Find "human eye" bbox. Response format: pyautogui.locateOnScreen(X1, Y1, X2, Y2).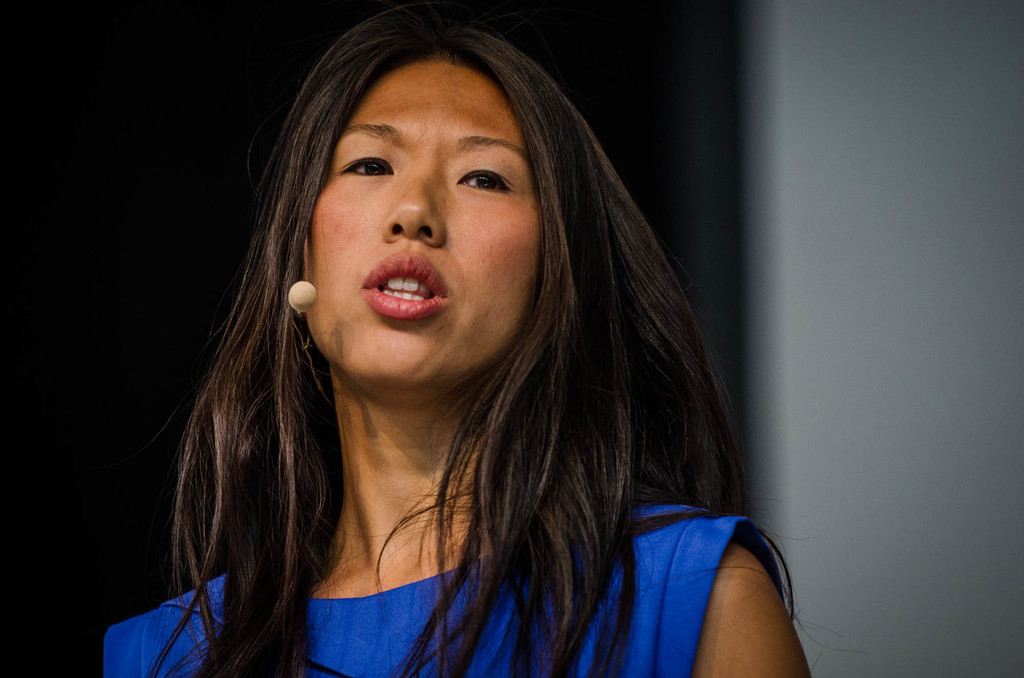
pyautogui.locateOnScreen(330, 151, 392, 184).
